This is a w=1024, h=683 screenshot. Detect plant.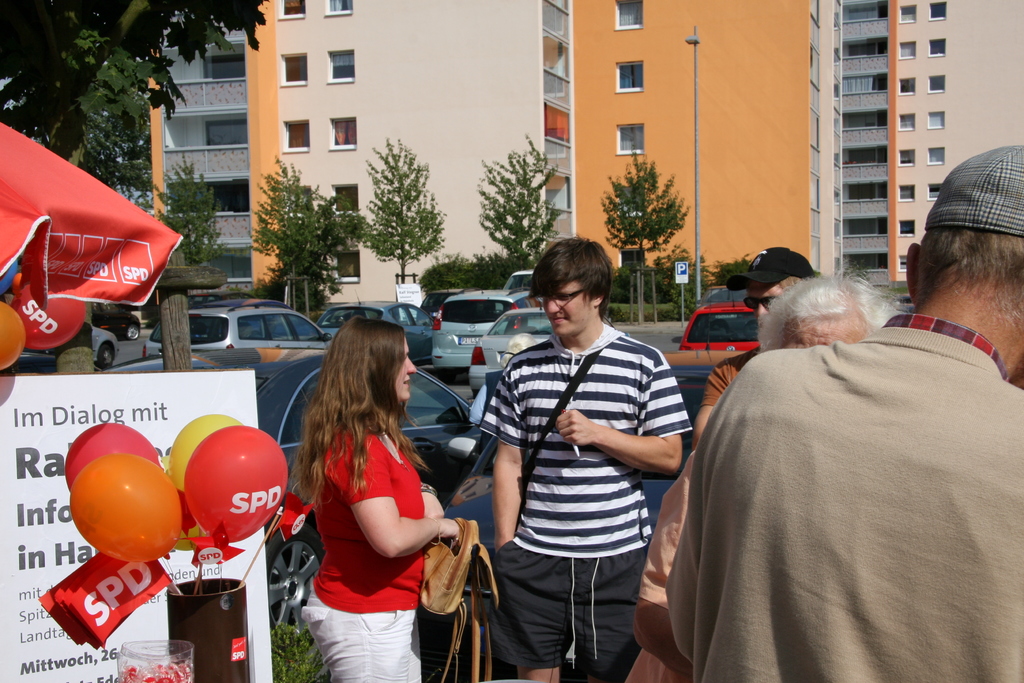
locate(840, 261, 871, 293).
